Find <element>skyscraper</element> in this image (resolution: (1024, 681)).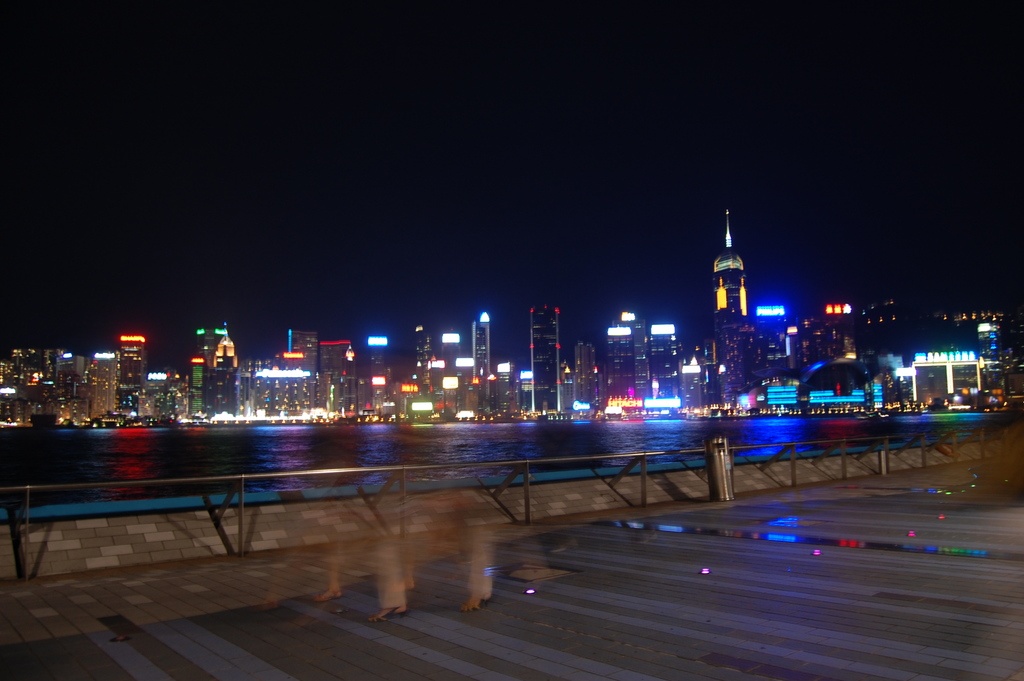
<bbox>118, 332, 137, 414</bbox>.
